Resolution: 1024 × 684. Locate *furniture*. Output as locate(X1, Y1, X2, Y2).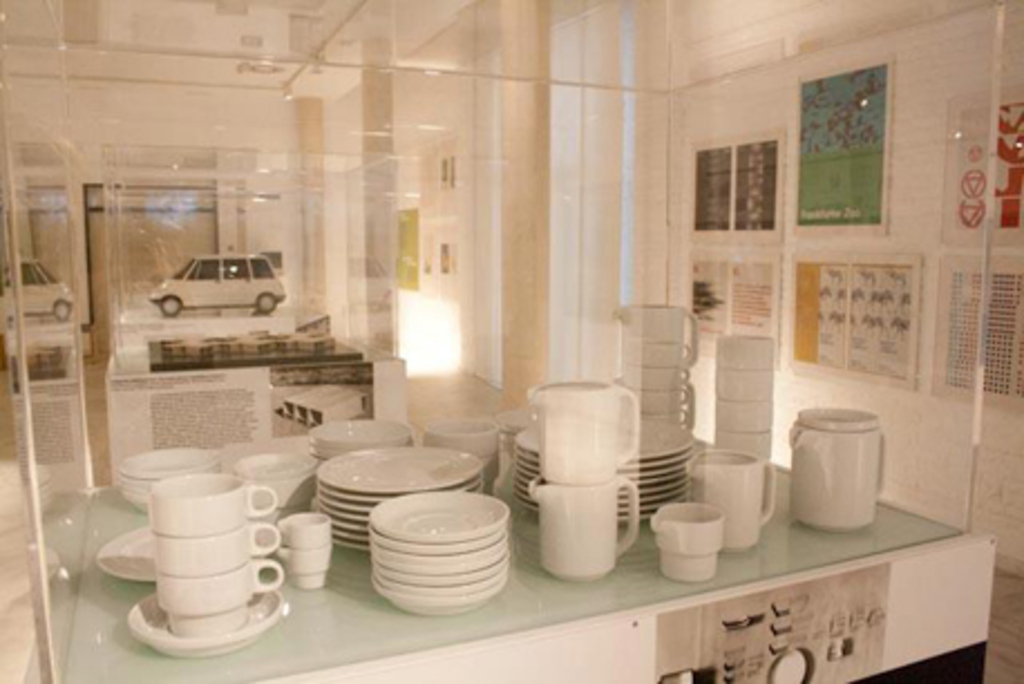
locate(103, 335, 409, 478).
